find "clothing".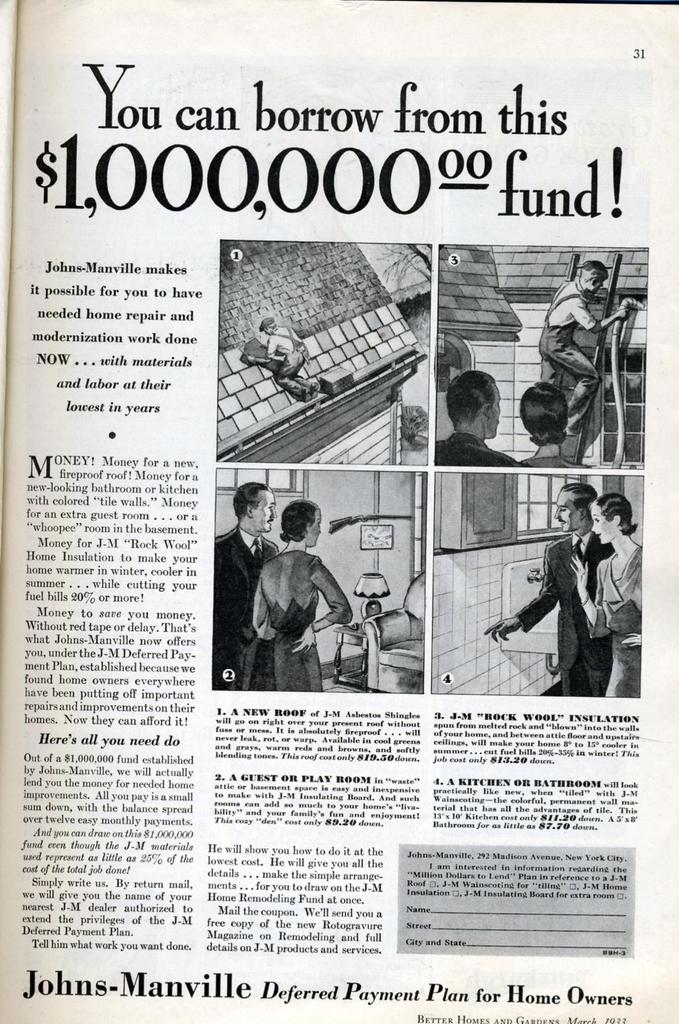
[515, 527, 625, 699].
